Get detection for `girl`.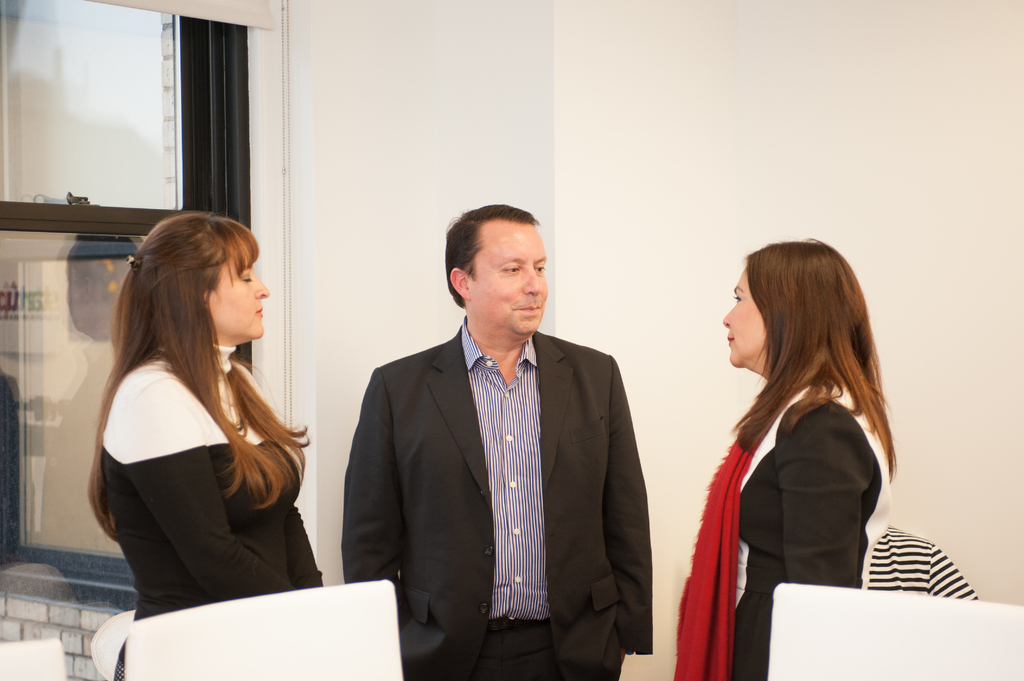
Detection: left=671, top=243, right=897, bottom=680.
